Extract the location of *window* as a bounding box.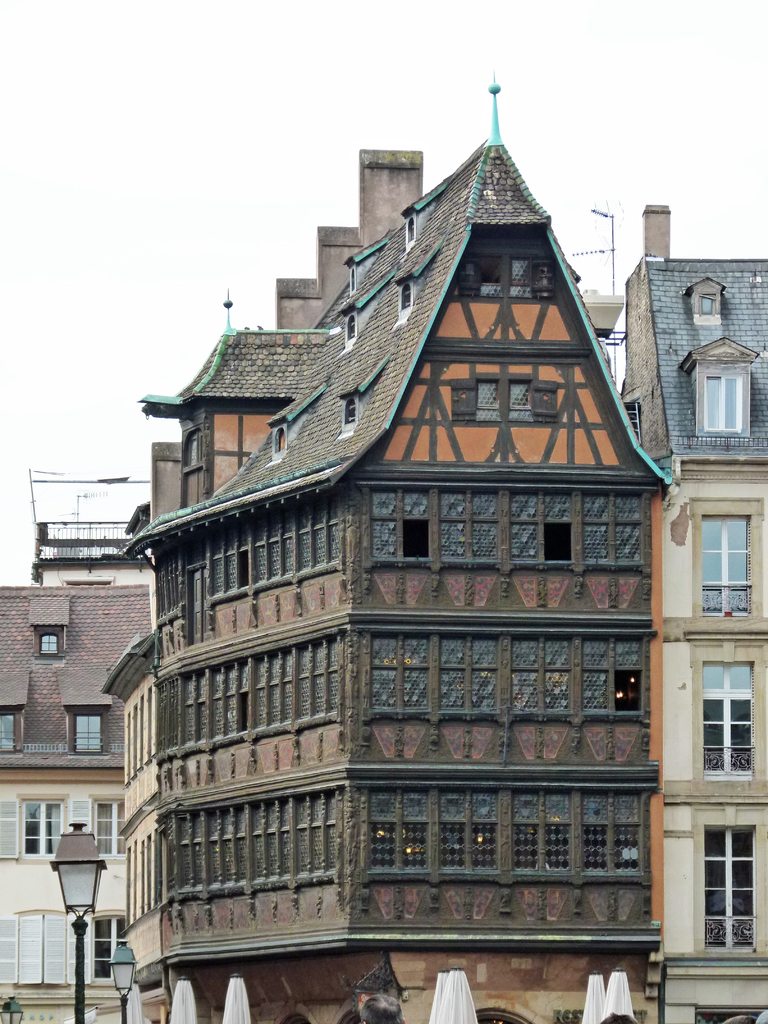
(left=12, top=801, right=119, bottom=872).
